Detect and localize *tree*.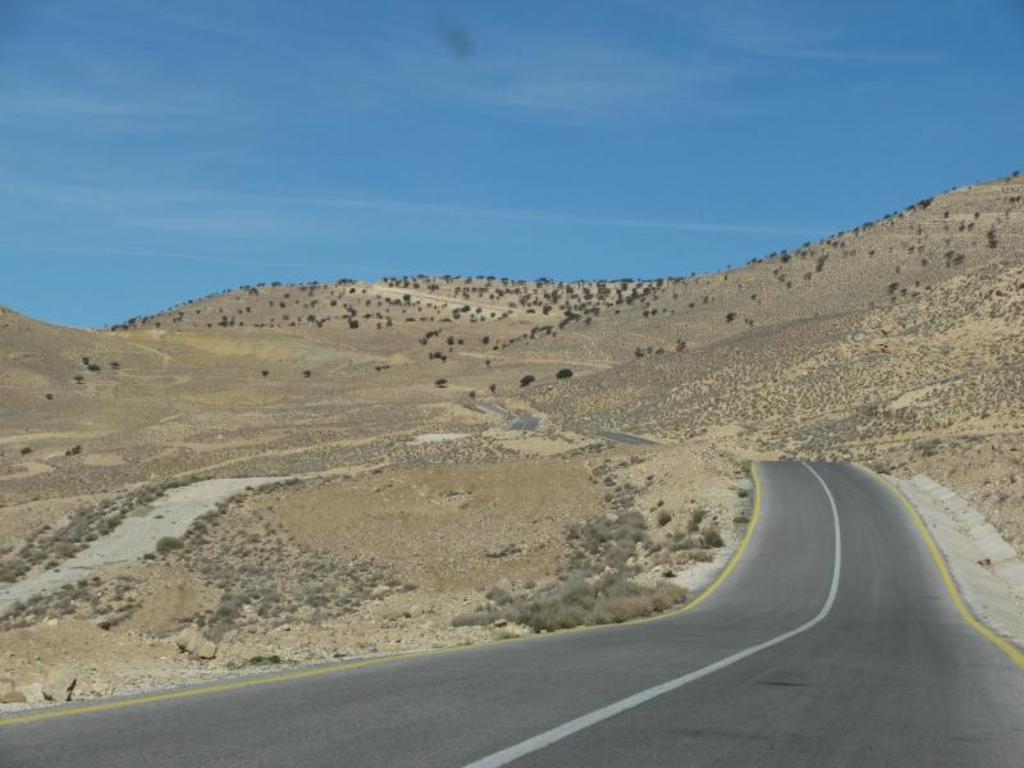
Localized at [left=352, top=317, right=361, bottom=325].
